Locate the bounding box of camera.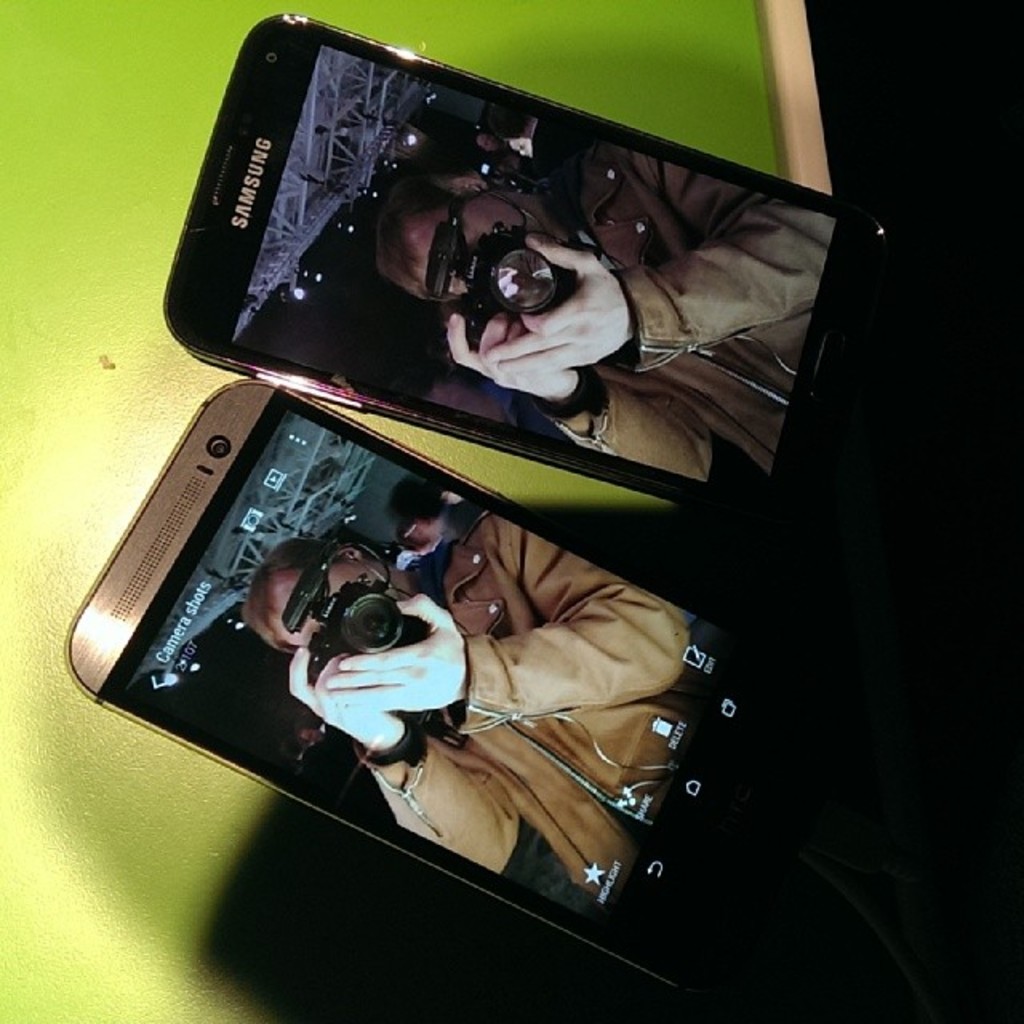
Bounding box: BBox(158, 6, 893, 547).
